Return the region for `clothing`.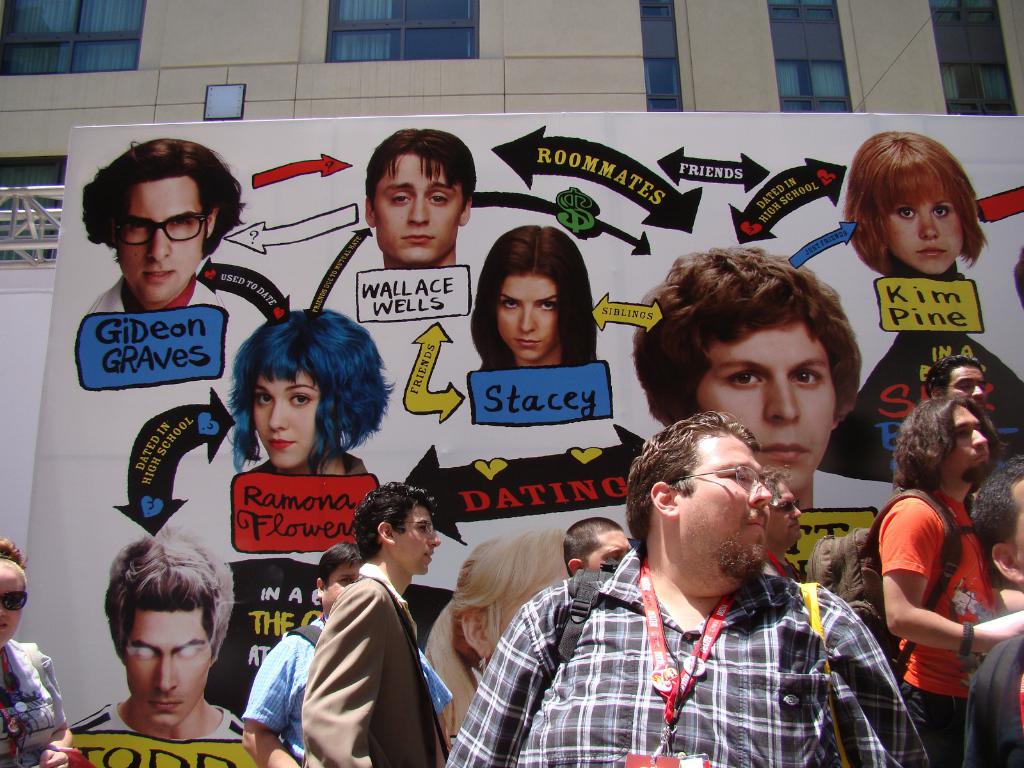
x1=244 y1=618 x2=454 y2=767.
